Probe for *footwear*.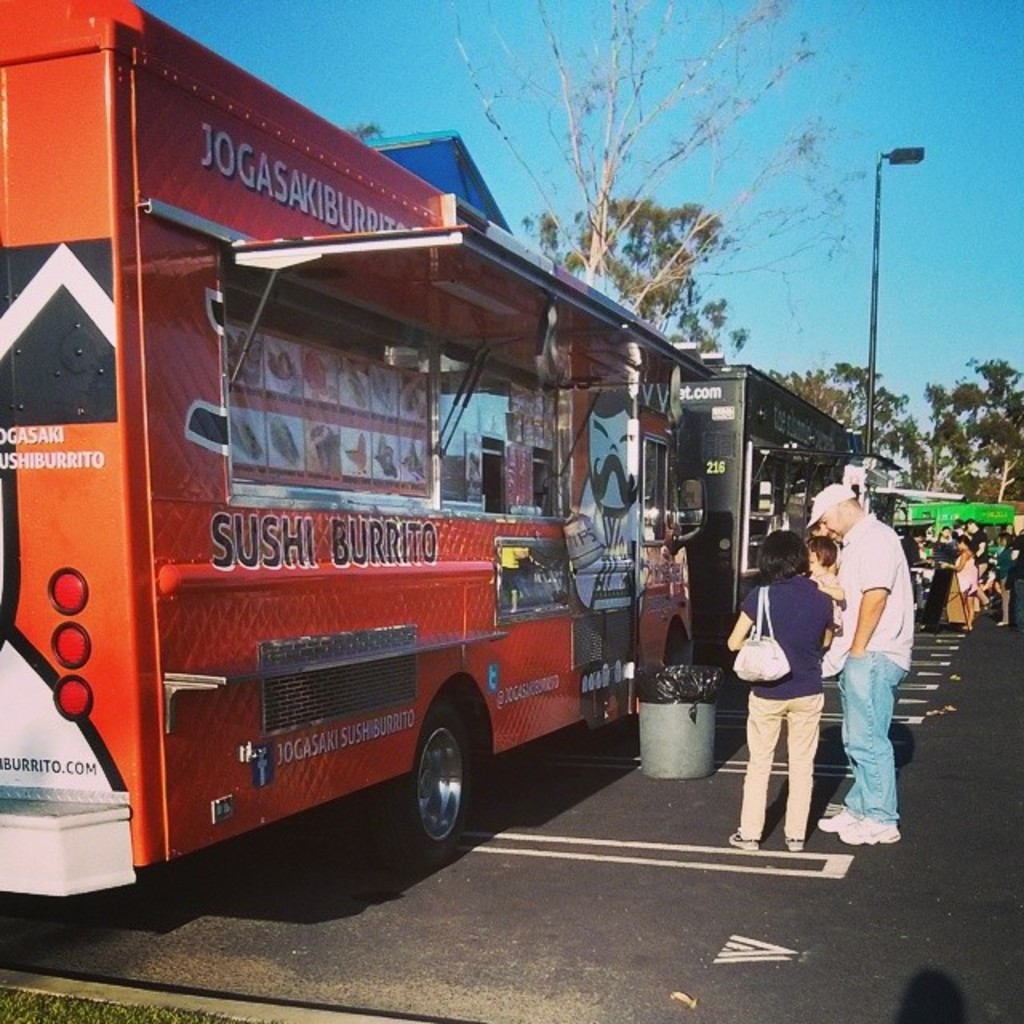
Probe result: <bbox>850, 819, 893, 842</bbox>.
